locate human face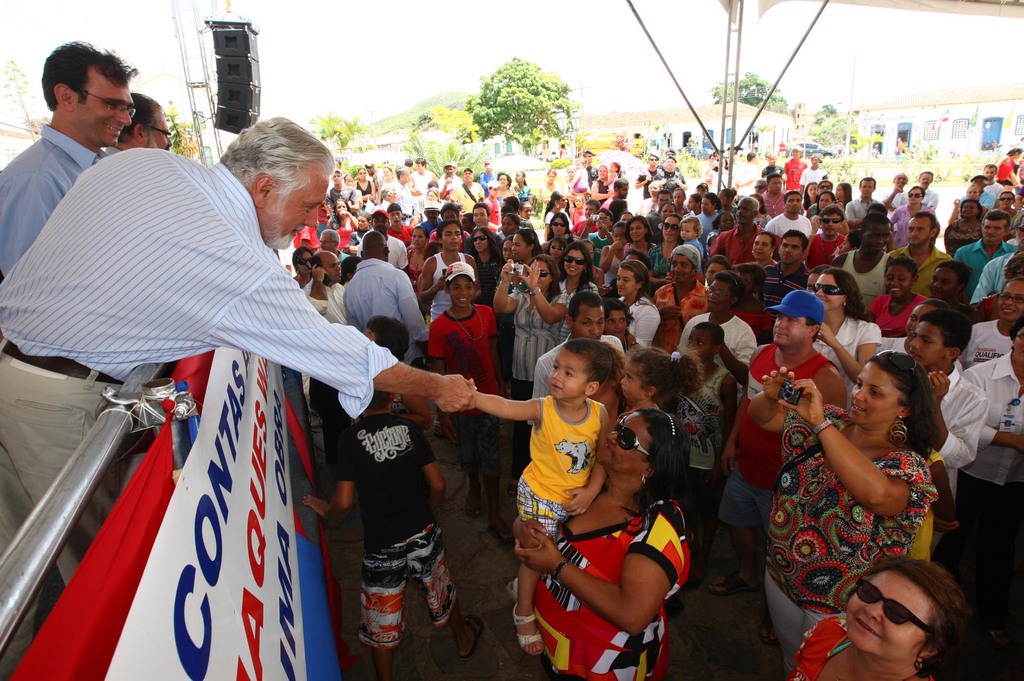
box(660, 195, 668, 204)
